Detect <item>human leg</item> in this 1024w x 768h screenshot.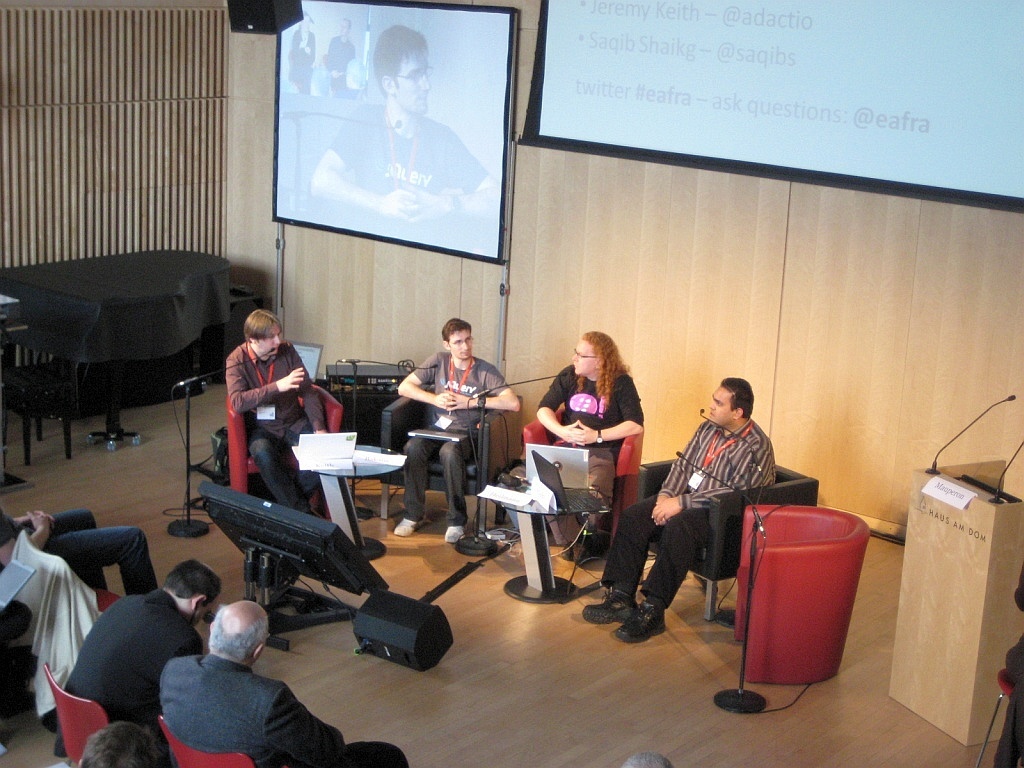
Detection: box(579, 493, 656, 623).
